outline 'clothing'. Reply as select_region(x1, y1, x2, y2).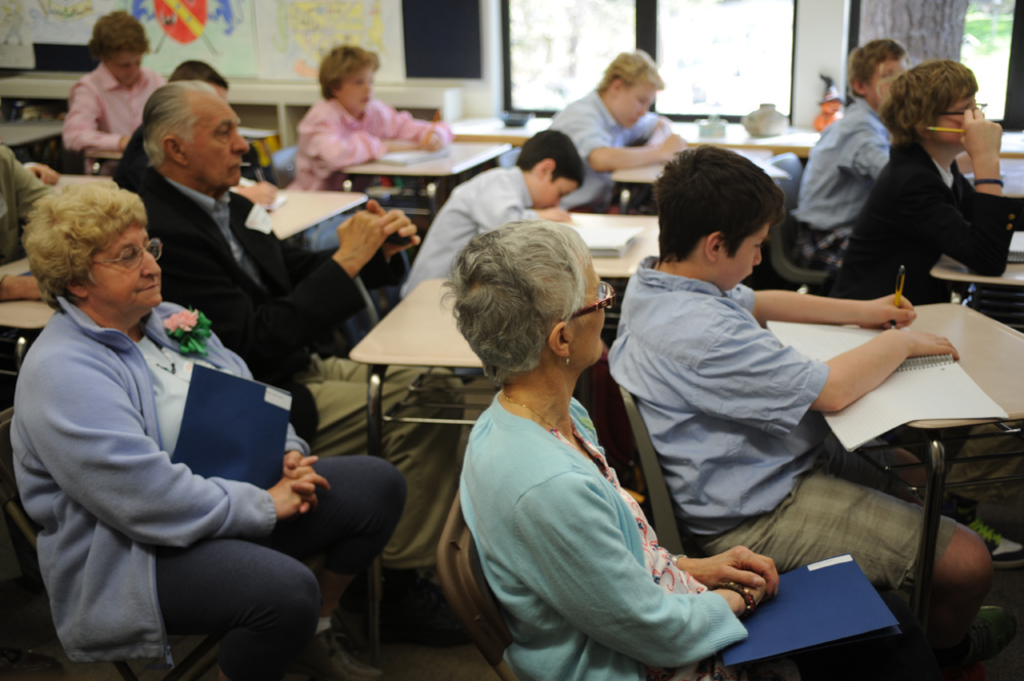
select_region(300, 112, 423, 195).
